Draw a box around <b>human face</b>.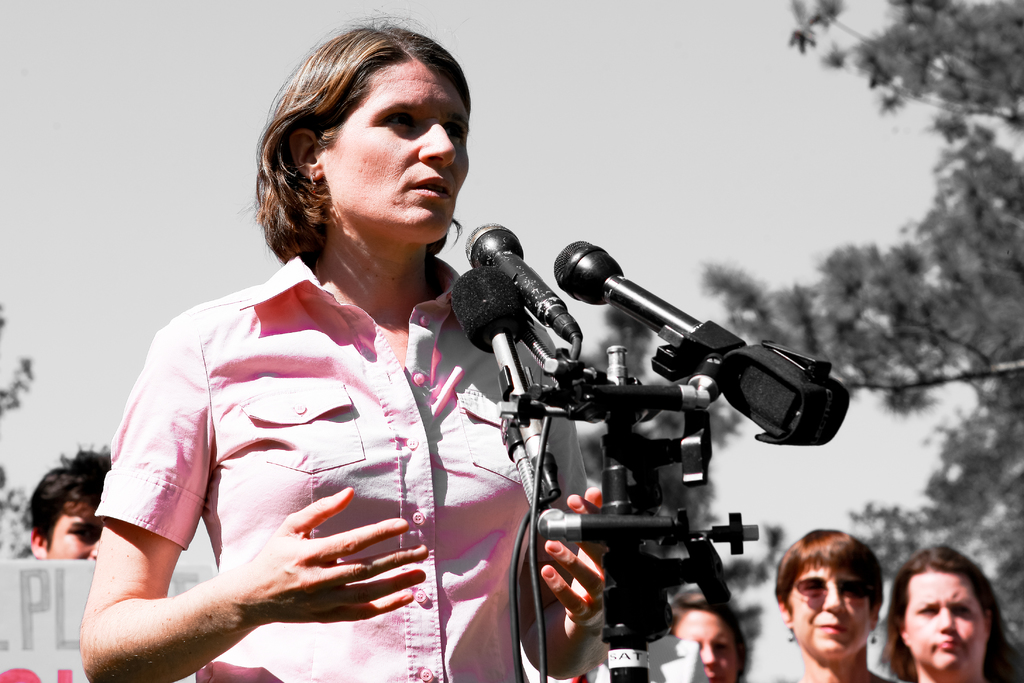
x1=788, y1=562, x2=877, y2=657.
